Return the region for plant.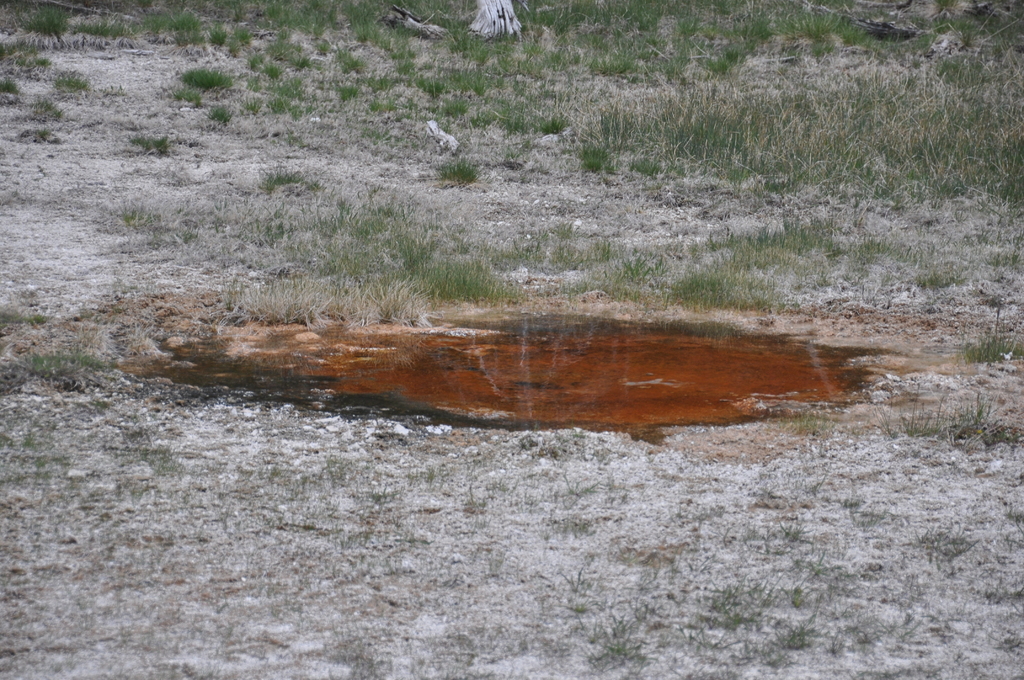
875, 383, 1006, 451.
